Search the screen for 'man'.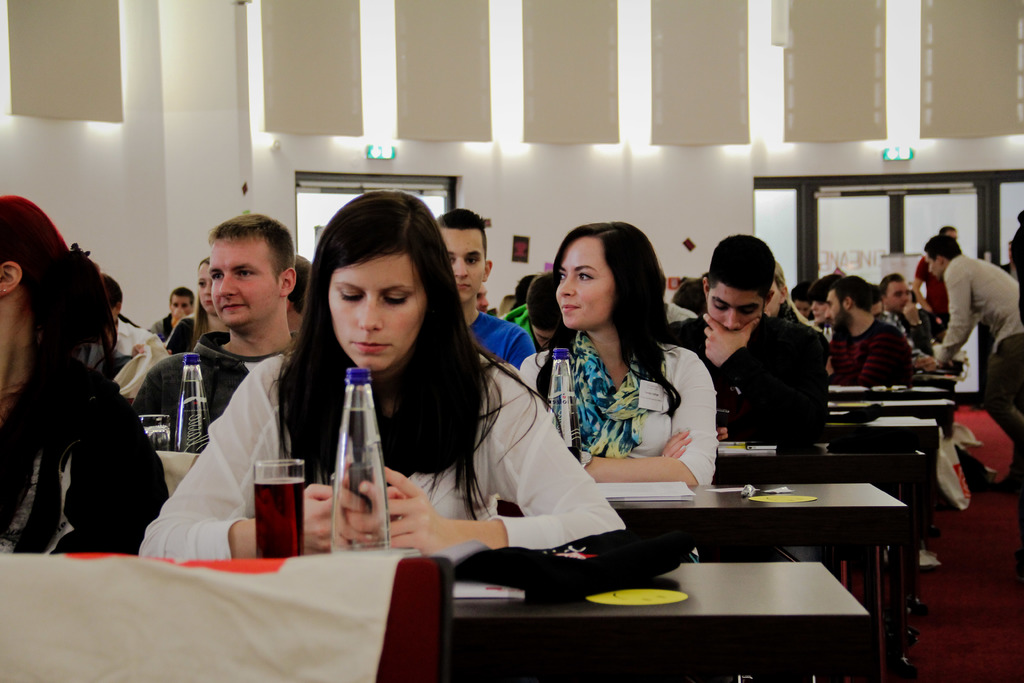
Found at [left=286, top=258, right=308, bottom=331].
